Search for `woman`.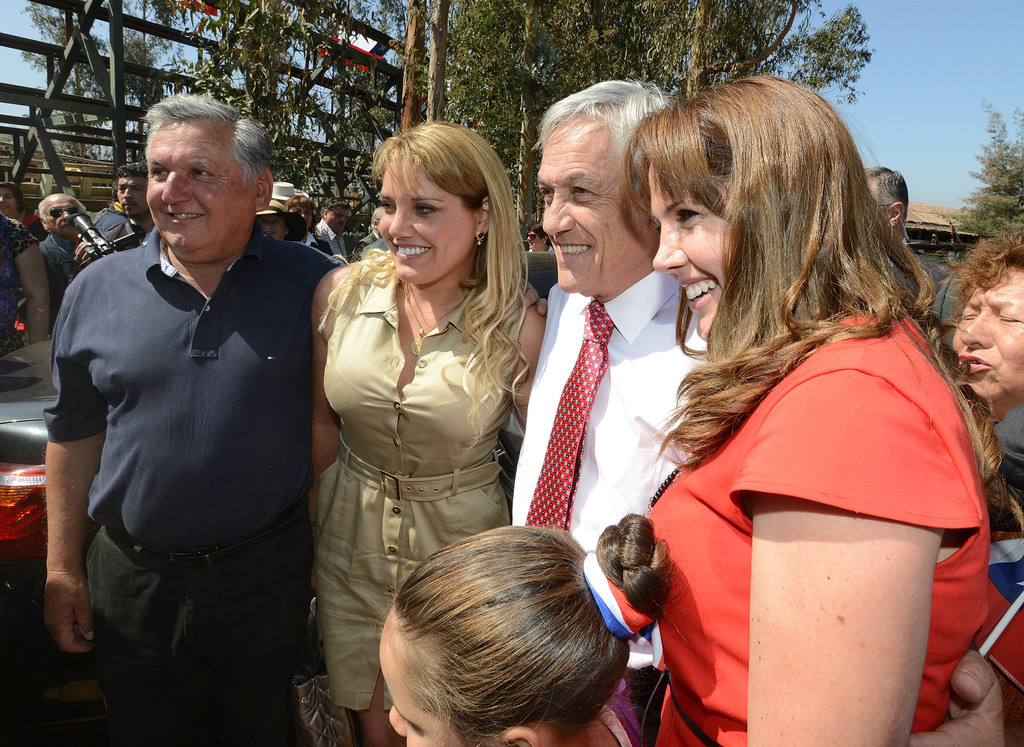
Found at box=[911, 221, 1023, 743].
